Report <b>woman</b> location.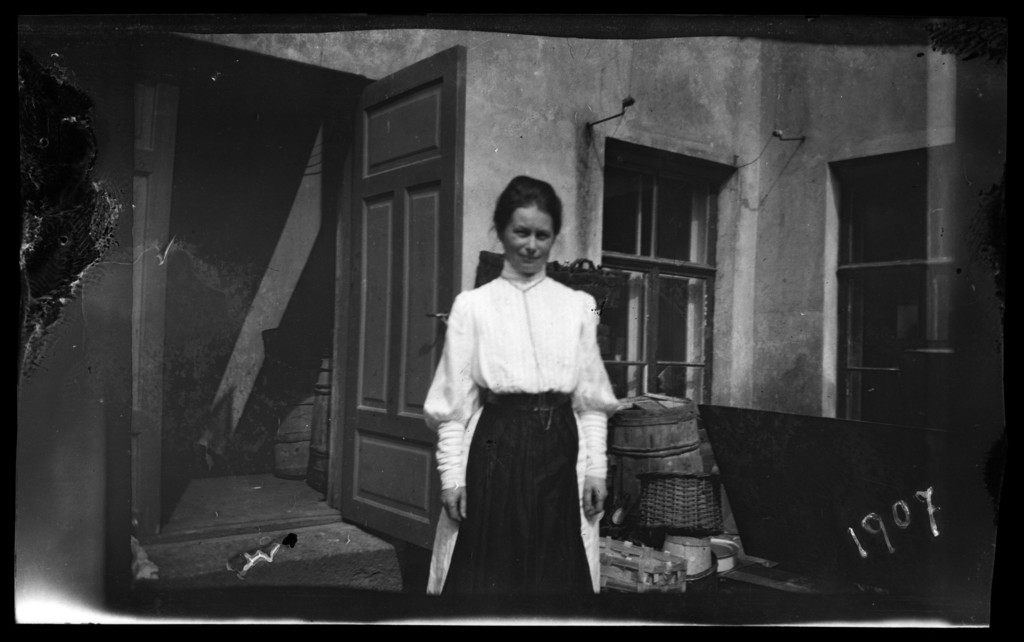
Report: [left=425, top=176, right=622, bottom=620].
